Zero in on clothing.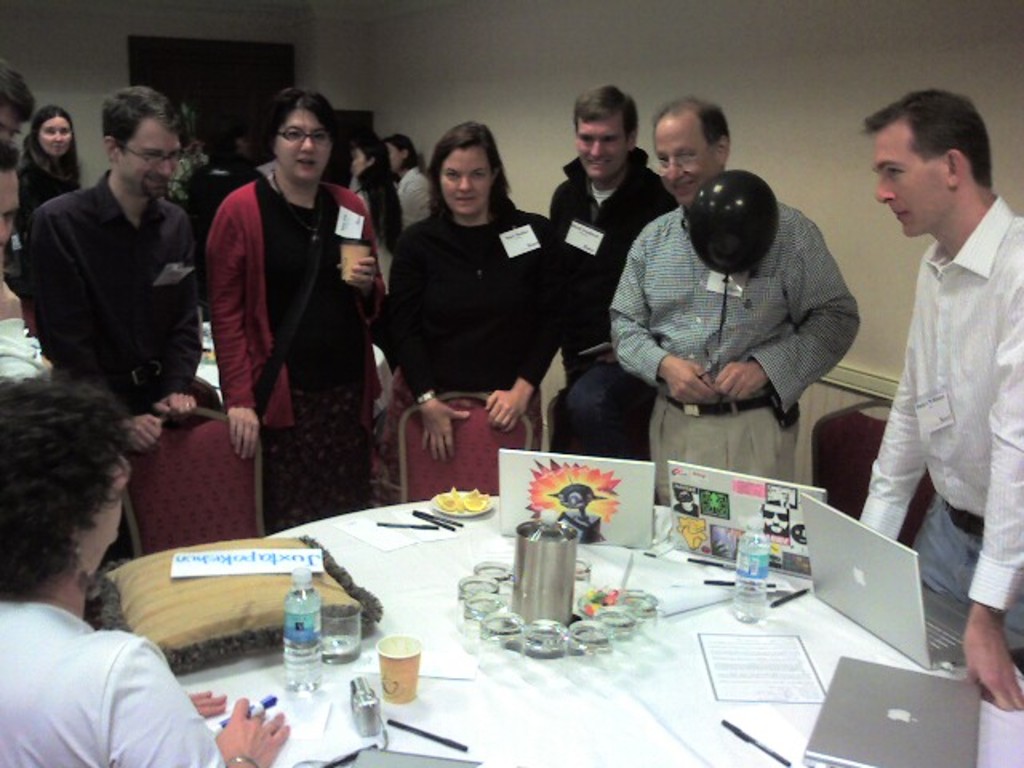
Zeroed in: [397, 198, 552, 504].
